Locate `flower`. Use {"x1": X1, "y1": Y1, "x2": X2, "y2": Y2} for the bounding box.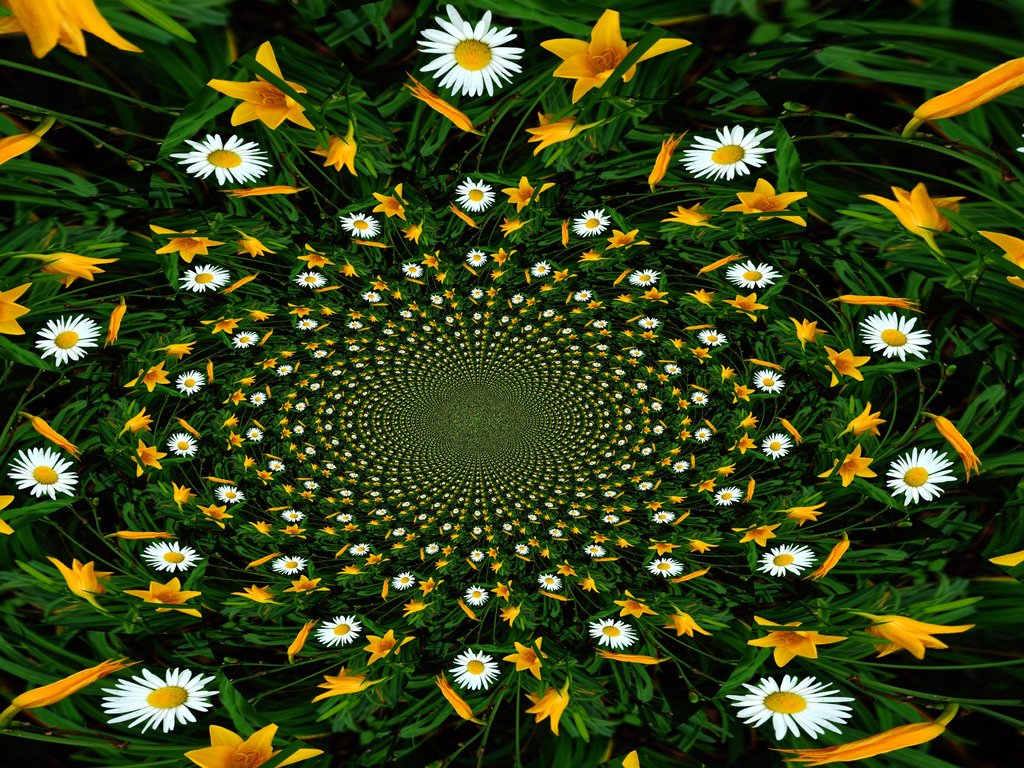
{"x1": 425, "y1": 543, "x2": 435, "y2": 555}.
